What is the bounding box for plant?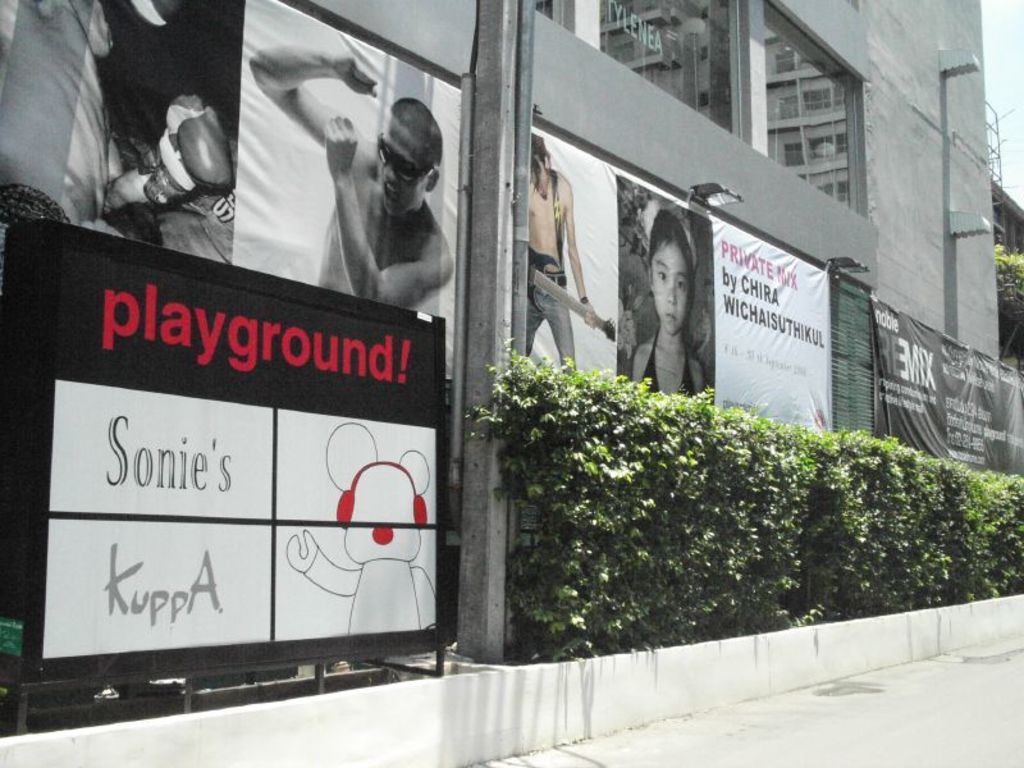
[x1=991, y1=243, x2=1023, y2=360].
